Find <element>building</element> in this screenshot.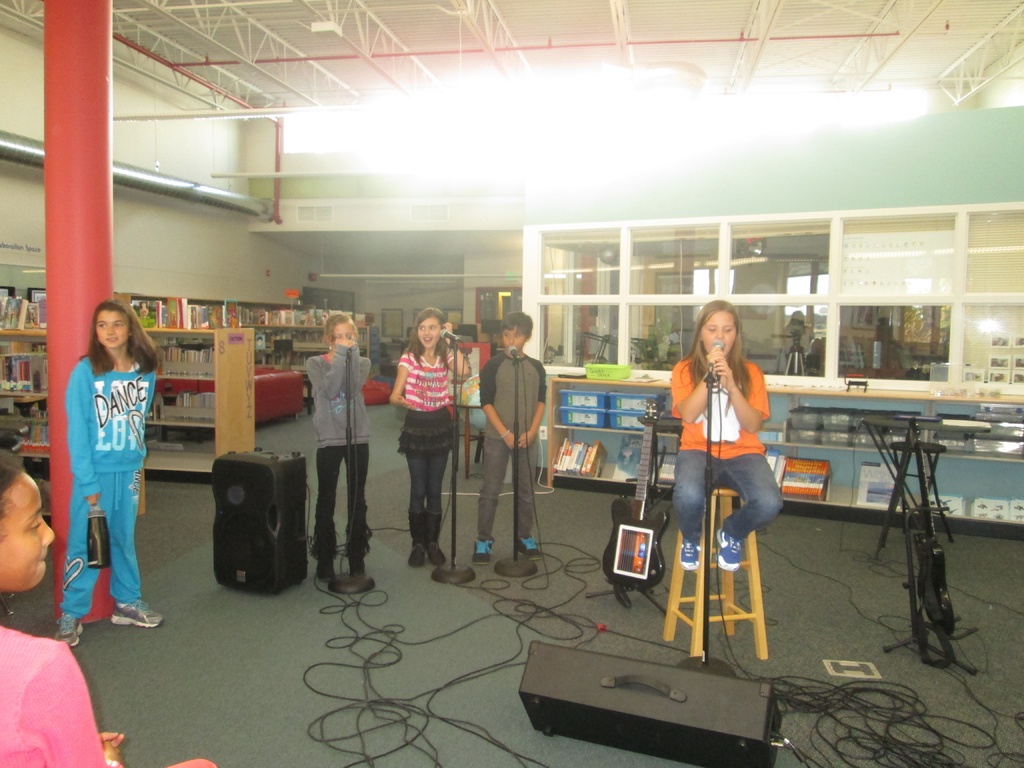
The bounding box for <element>building</element> is 0 0 1023 767.
